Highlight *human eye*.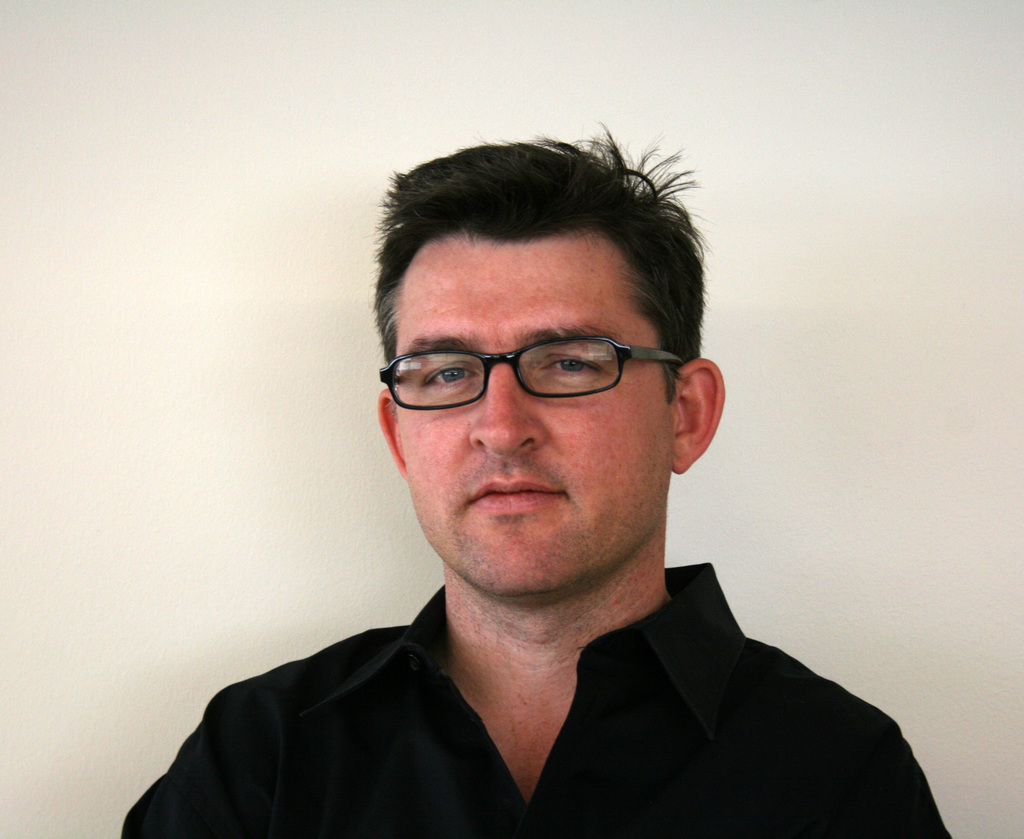
Highlighted region: 542:349:607:383.
